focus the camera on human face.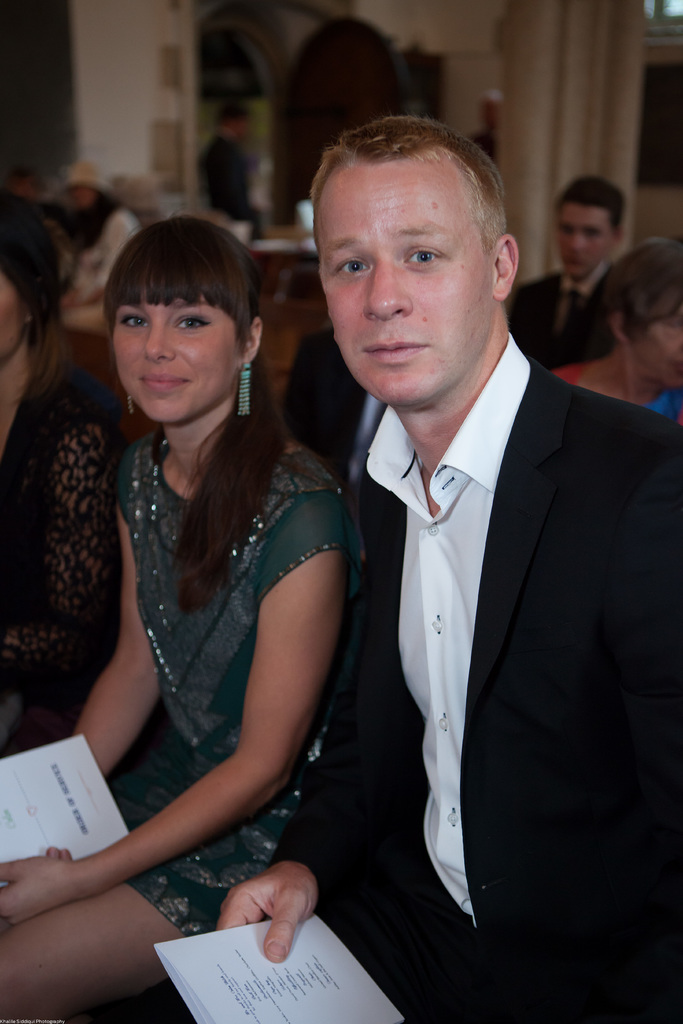
Focus region: select_region(317, 154, 494, 402).
